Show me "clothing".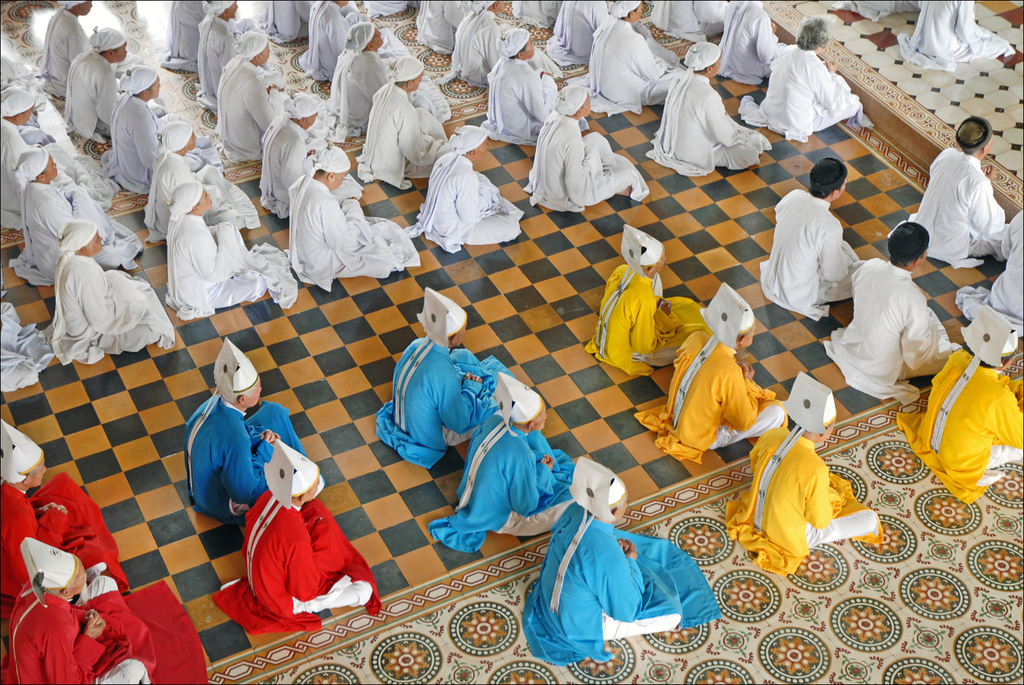
"clothing" is here: [952, 213, 1023, 347].
